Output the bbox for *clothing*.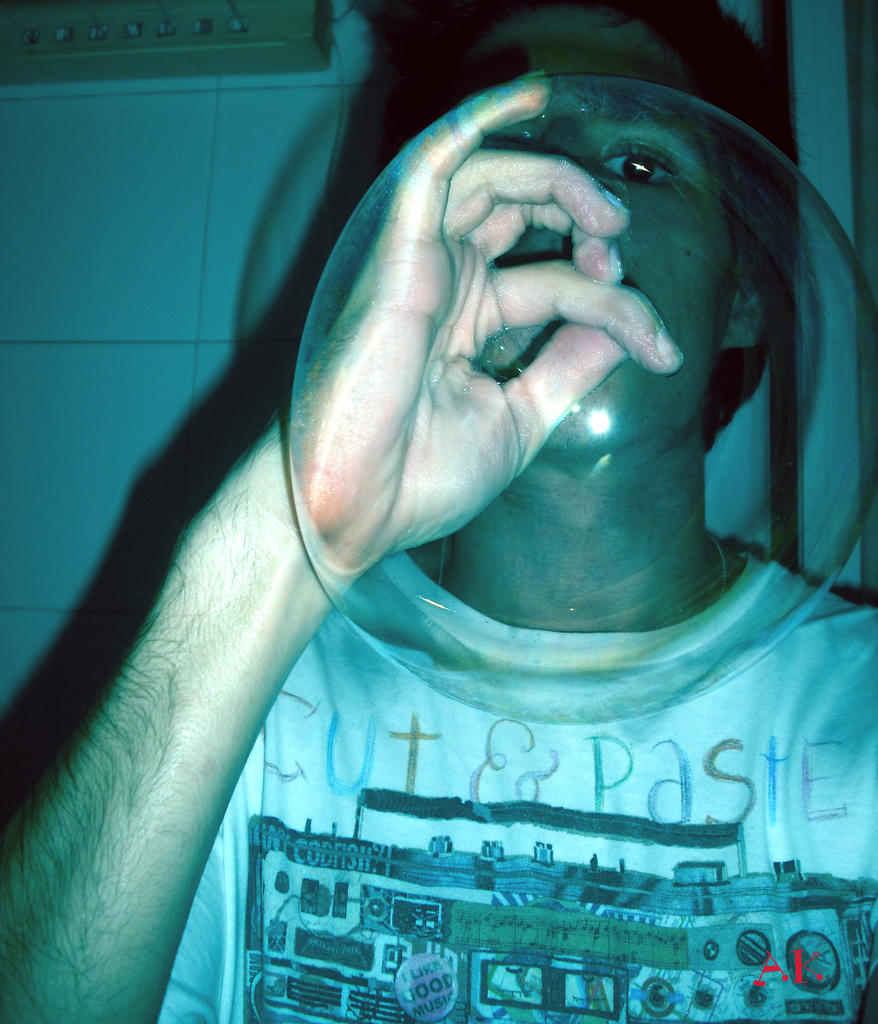
[x1=136, y1=495, x2=874, y2=926].
